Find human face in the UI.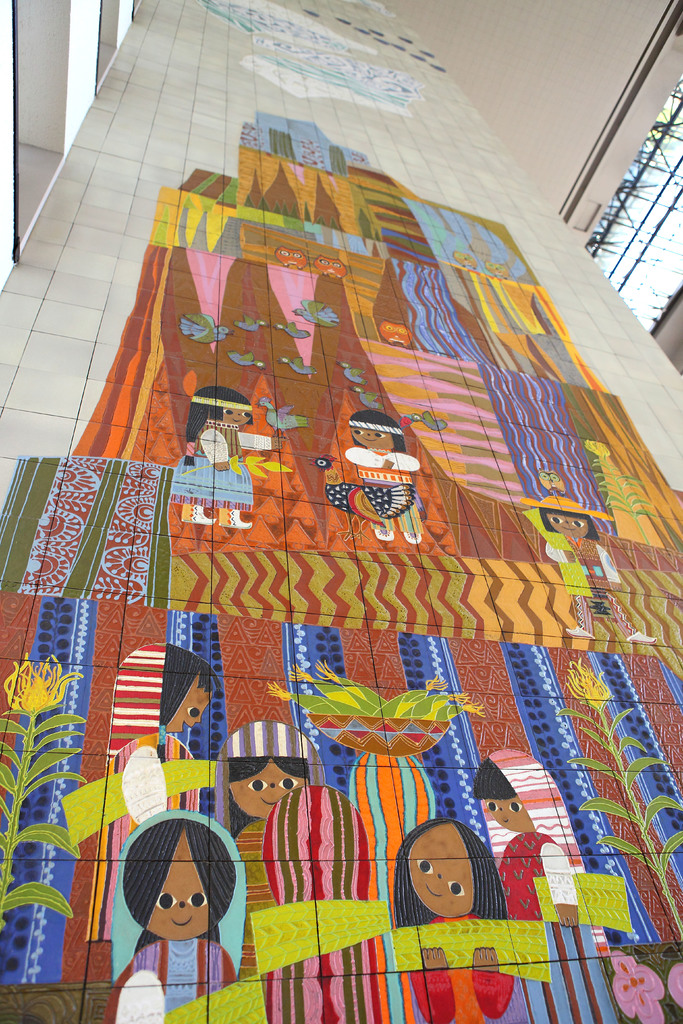
UI element at [left=400, top=831, right=475, bottom=919].
